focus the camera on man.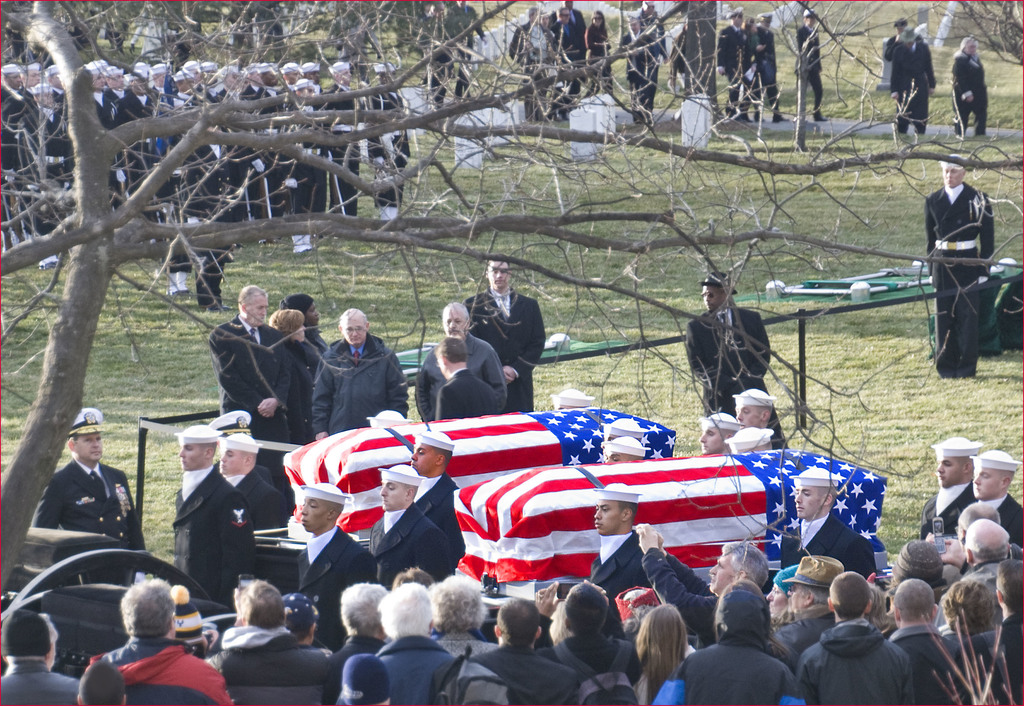
Focus region: [x1=797, y1=570, x2=920, y2=705].
